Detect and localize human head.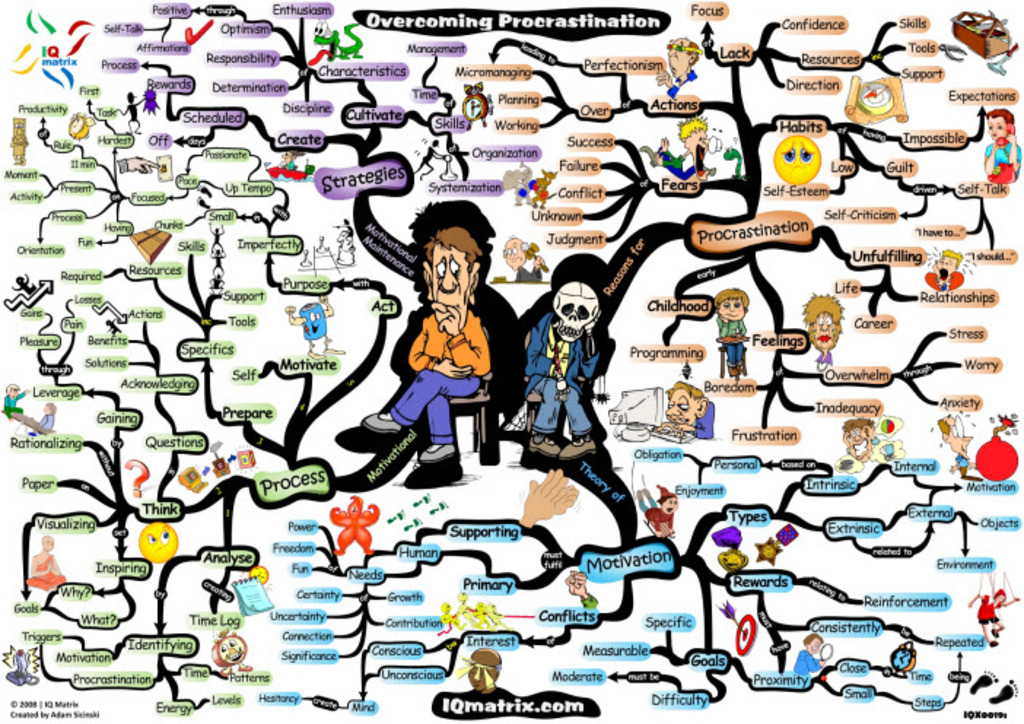
Localized at 983/107/1014/142.
